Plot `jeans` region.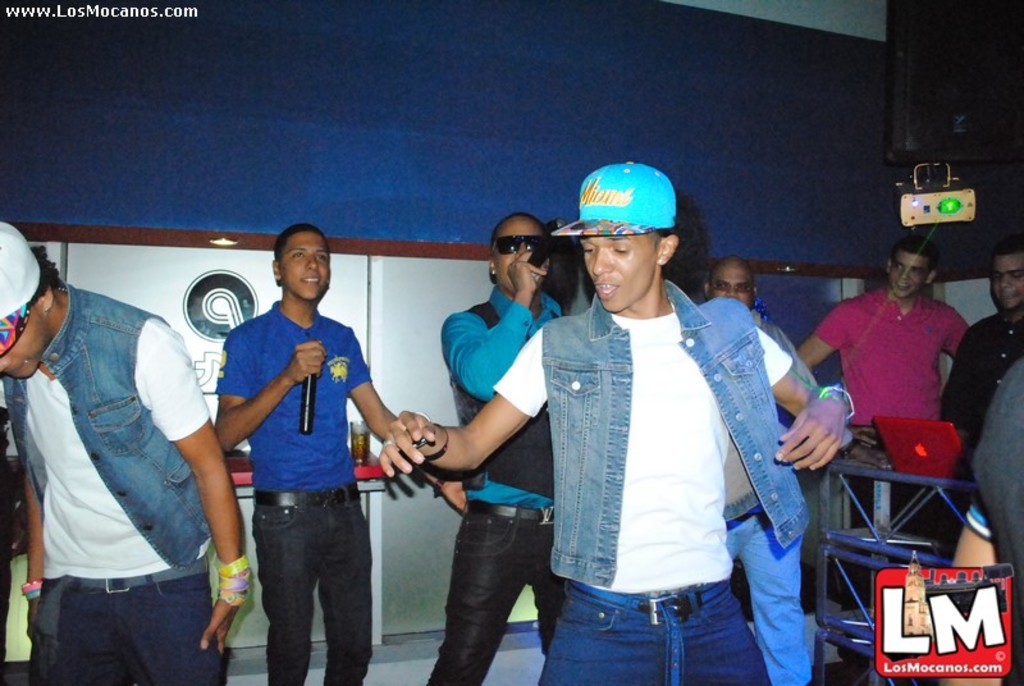
Plotted at bbox=[40, 567, 219, 685].
